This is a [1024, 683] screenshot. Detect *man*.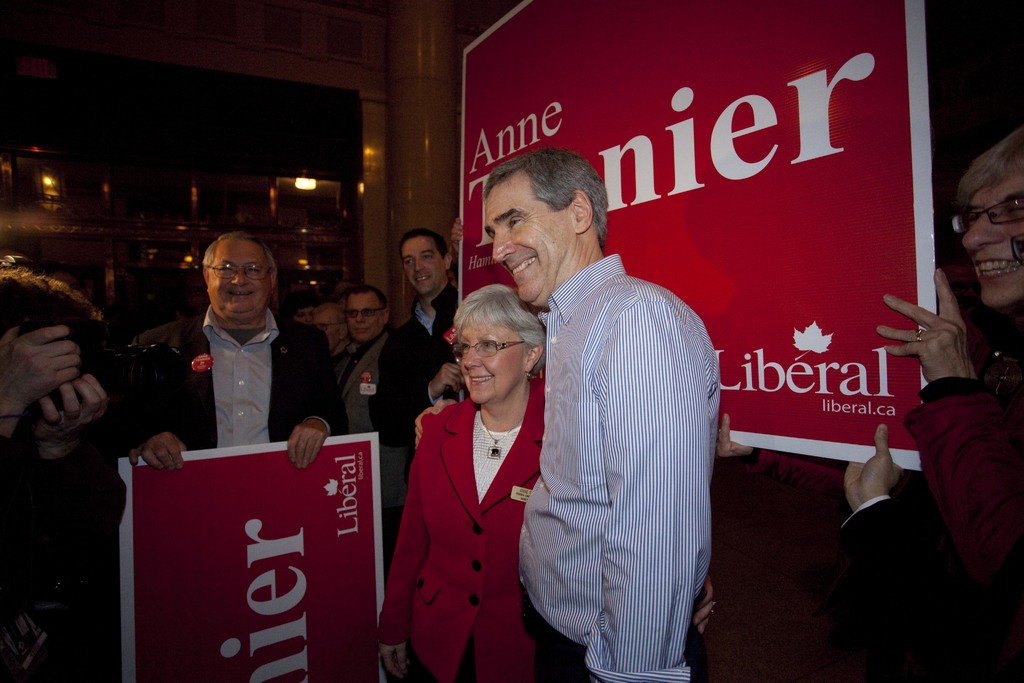
locate(415, 150, 720, 682).
